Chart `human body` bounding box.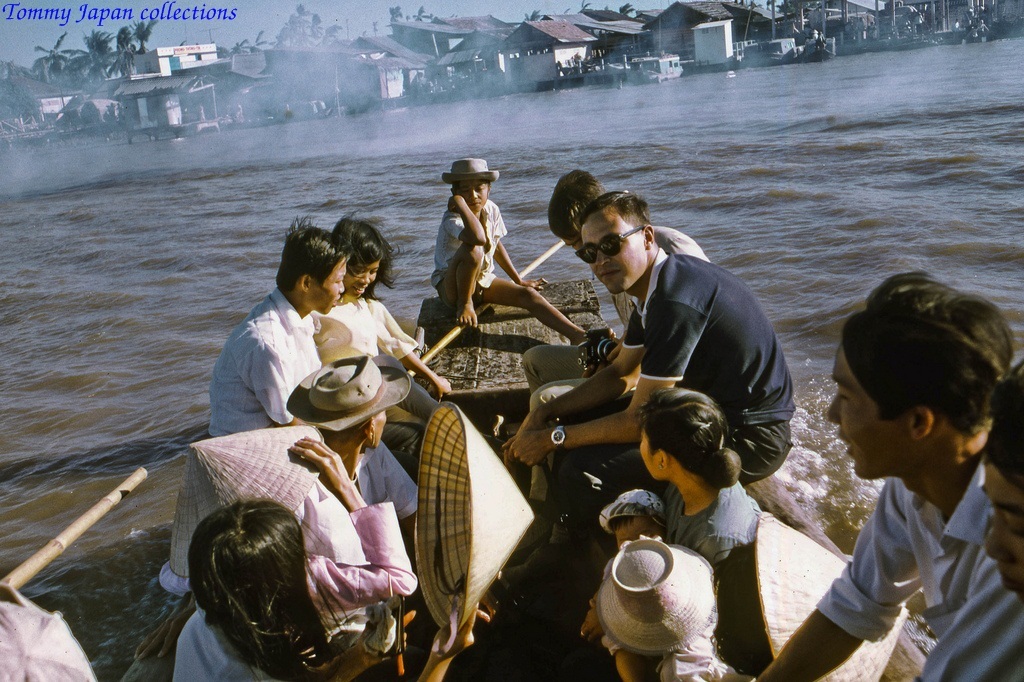
Charted: x1=516, y1=231, x2=714, y2=505.
